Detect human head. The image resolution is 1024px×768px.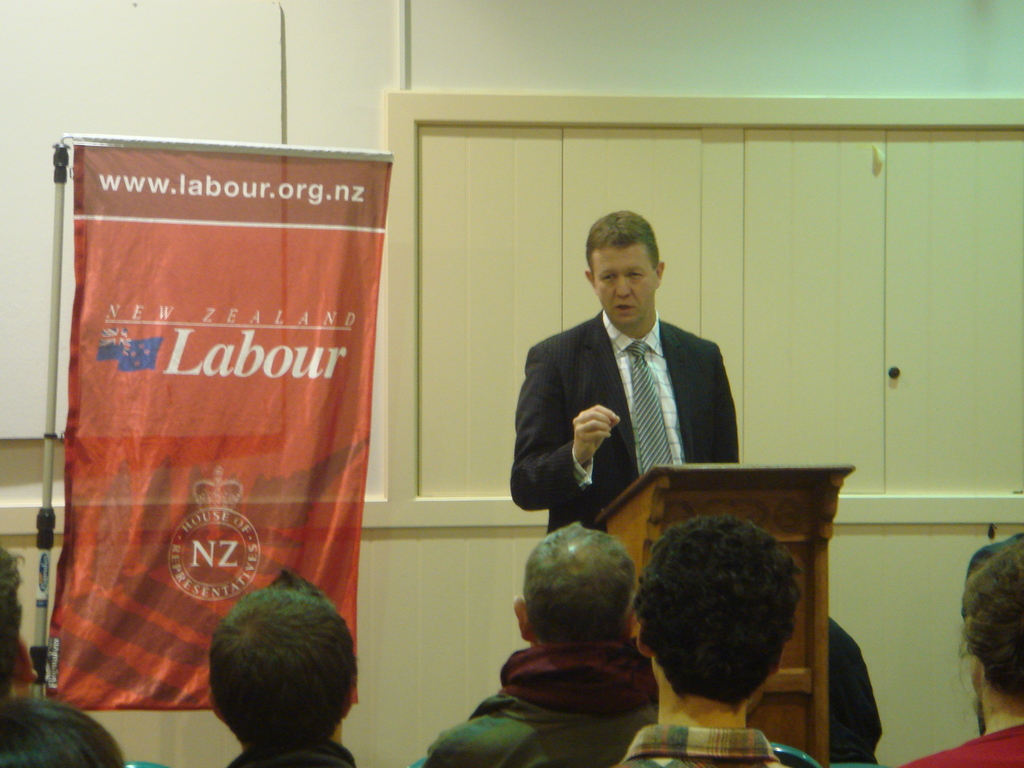
detection(958, 528, 1023, 704).
